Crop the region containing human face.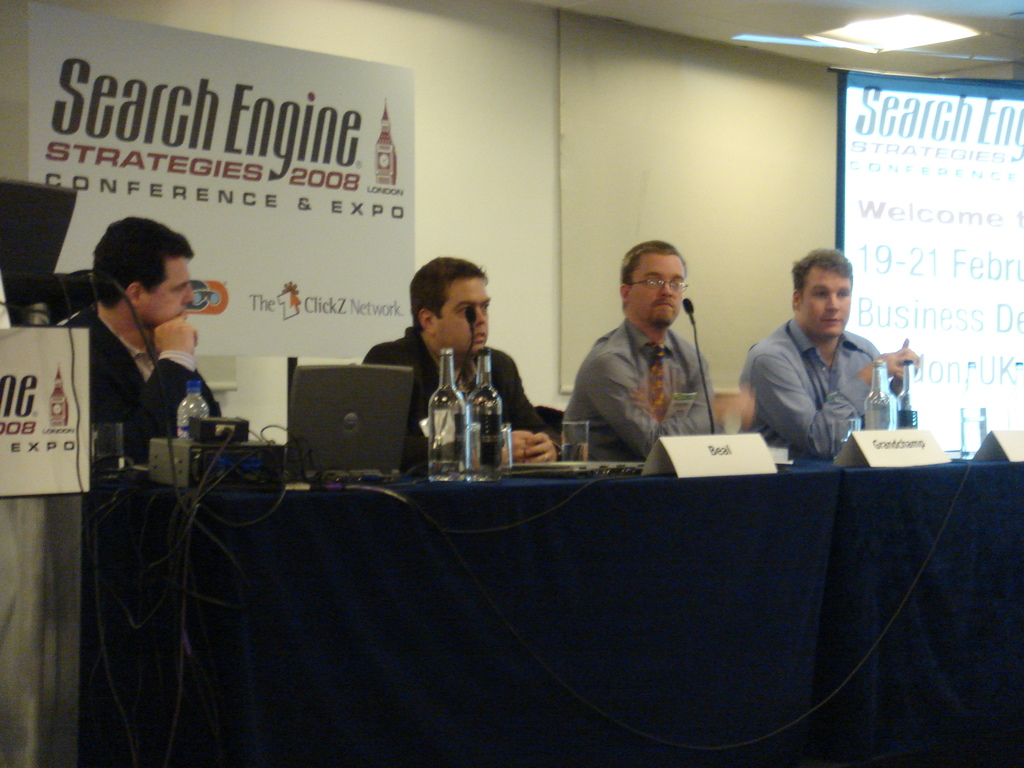
Crop region: [132,256,195,328].
